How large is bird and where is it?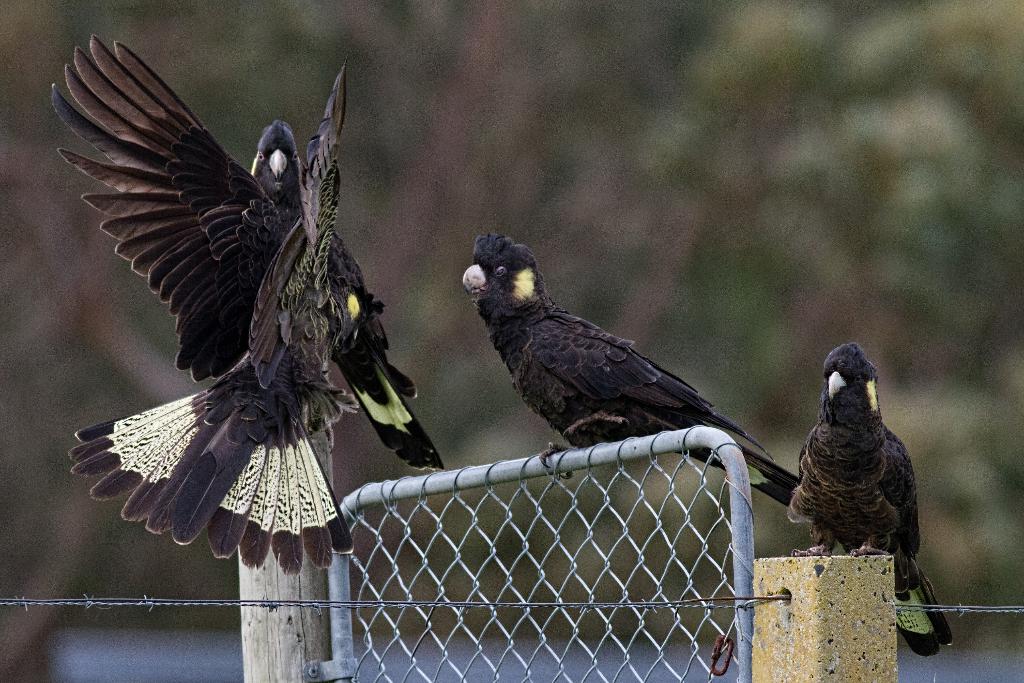
Bounding box: box=[49, 33, 356, 577].
